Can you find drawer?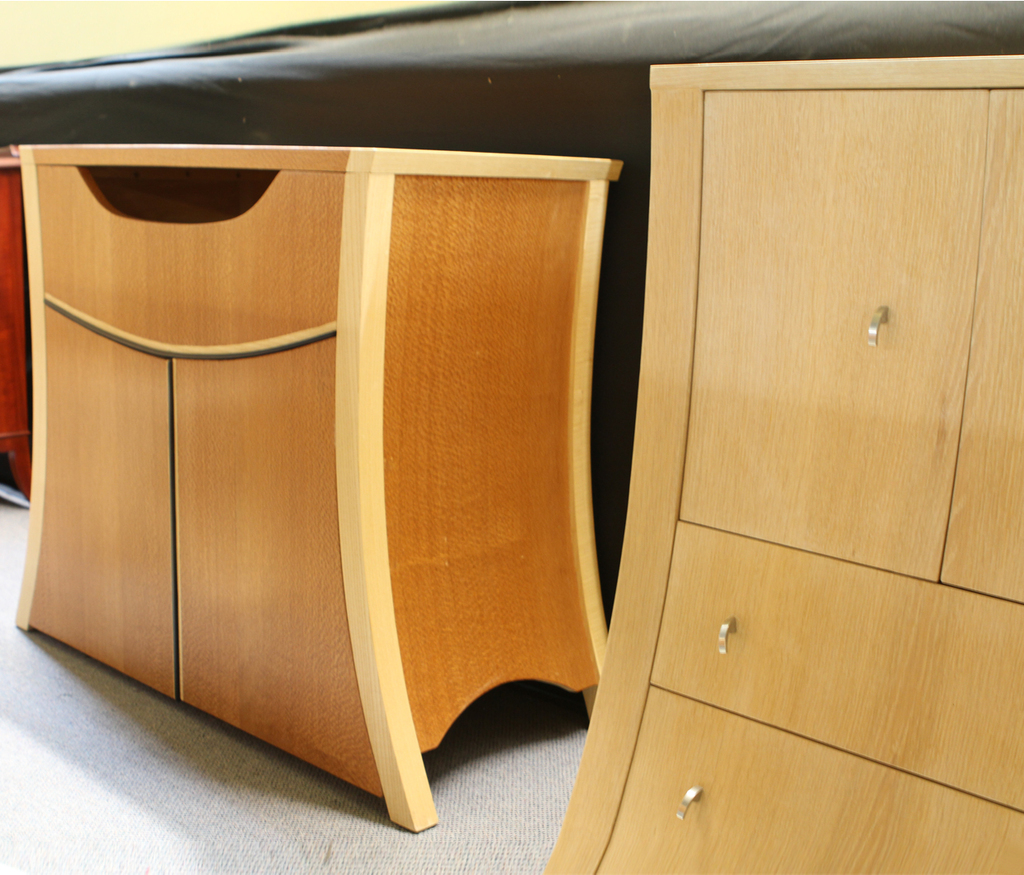
Yes, bounding box: 39, 162, 587, 358.
